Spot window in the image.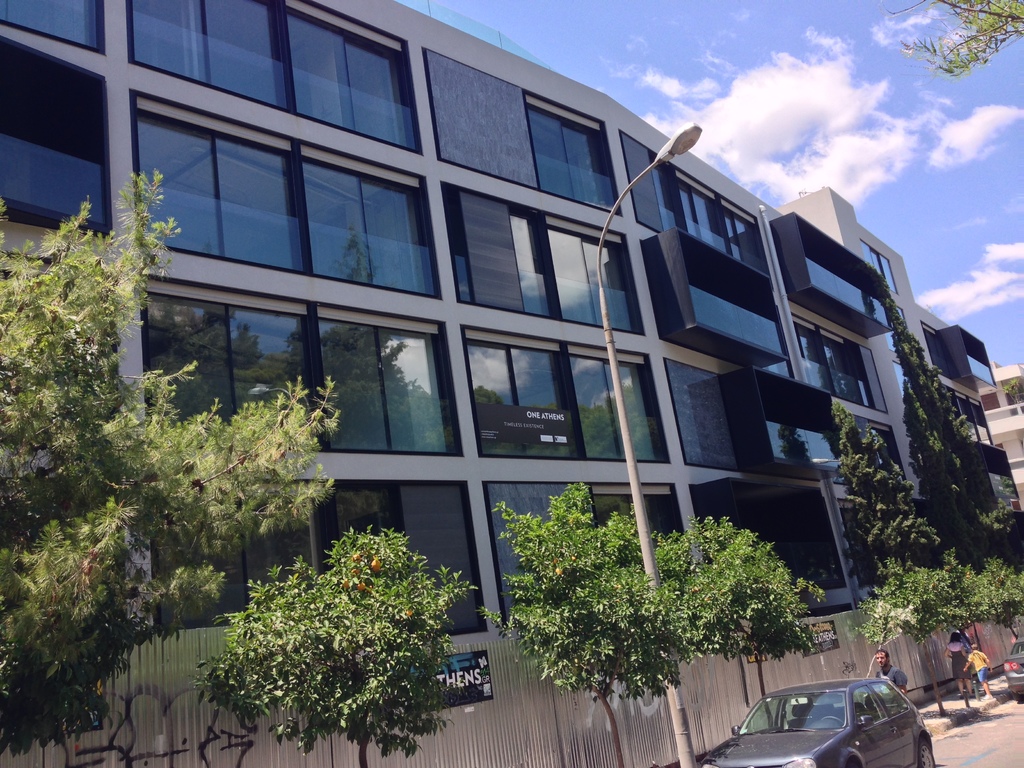
window found at (888,309,908,356).
